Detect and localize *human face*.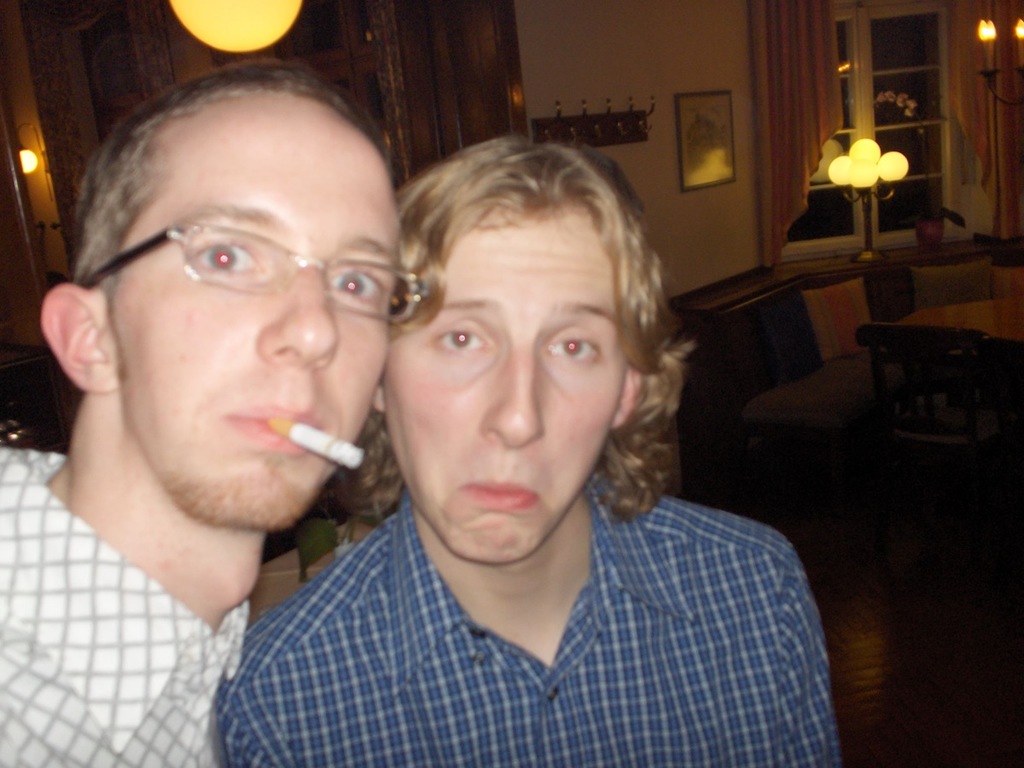
Localized at 388, 215, 631, 559.
